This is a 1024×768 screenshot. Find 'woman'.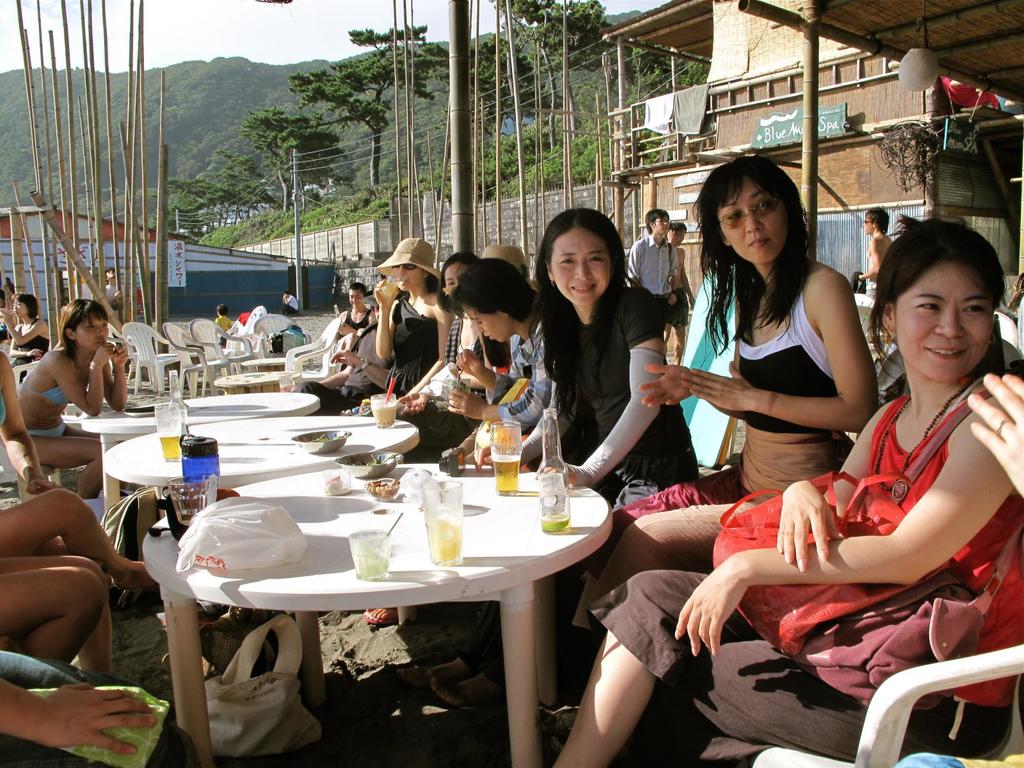
Bounding box: box(402, 249, 490, 465).
